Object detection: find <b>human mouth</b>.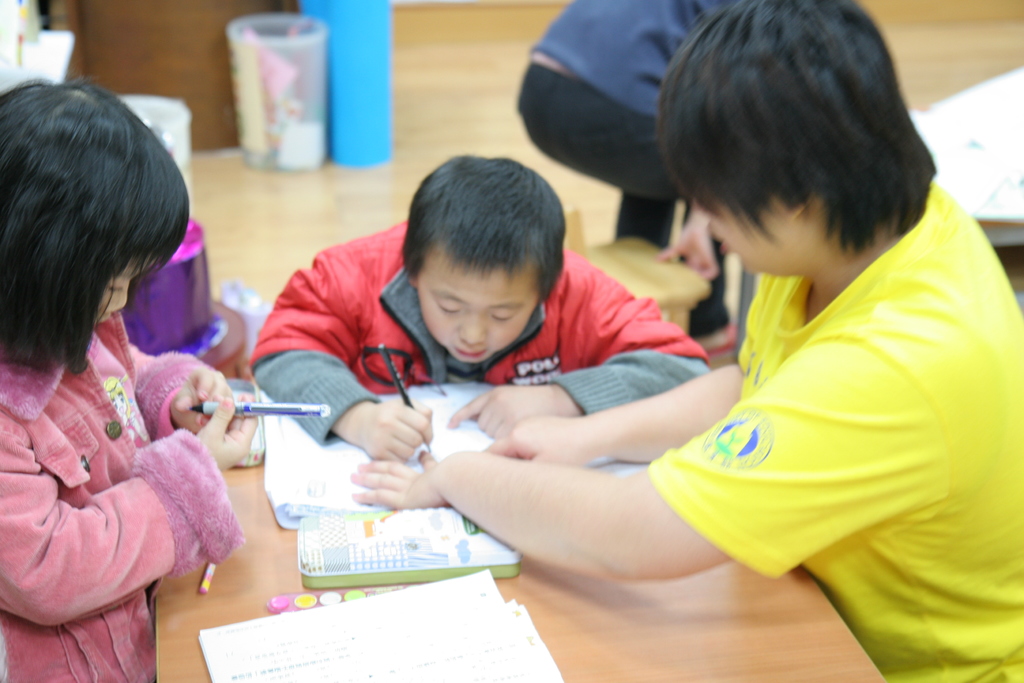
449/346/492/365.
